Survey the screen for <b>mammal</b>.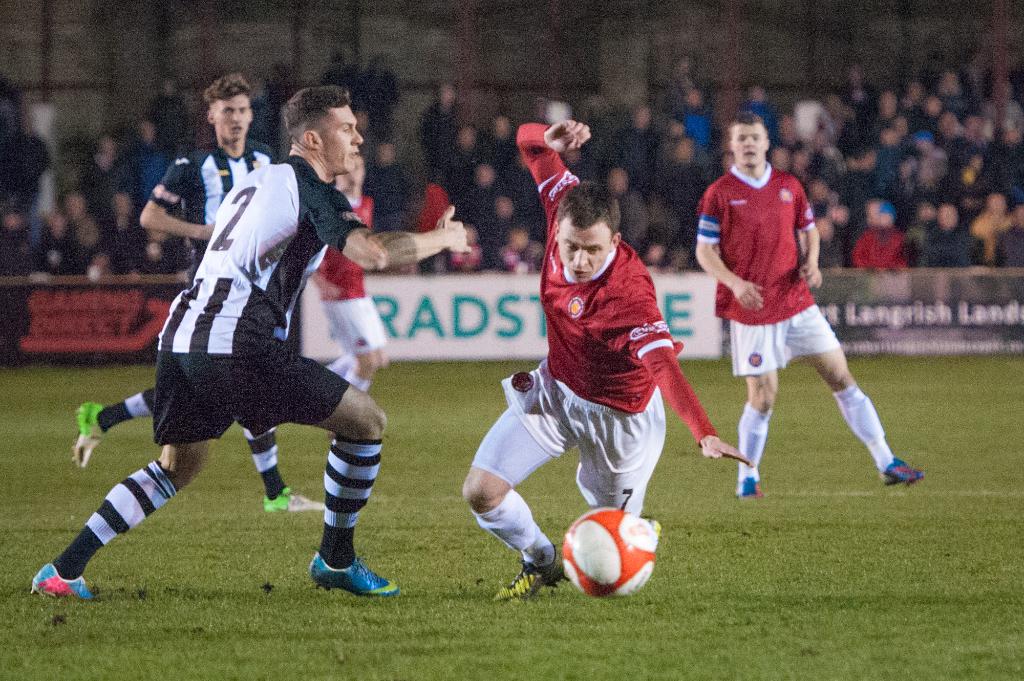
Survey found: bbox=(691, 109, 925, 496).
